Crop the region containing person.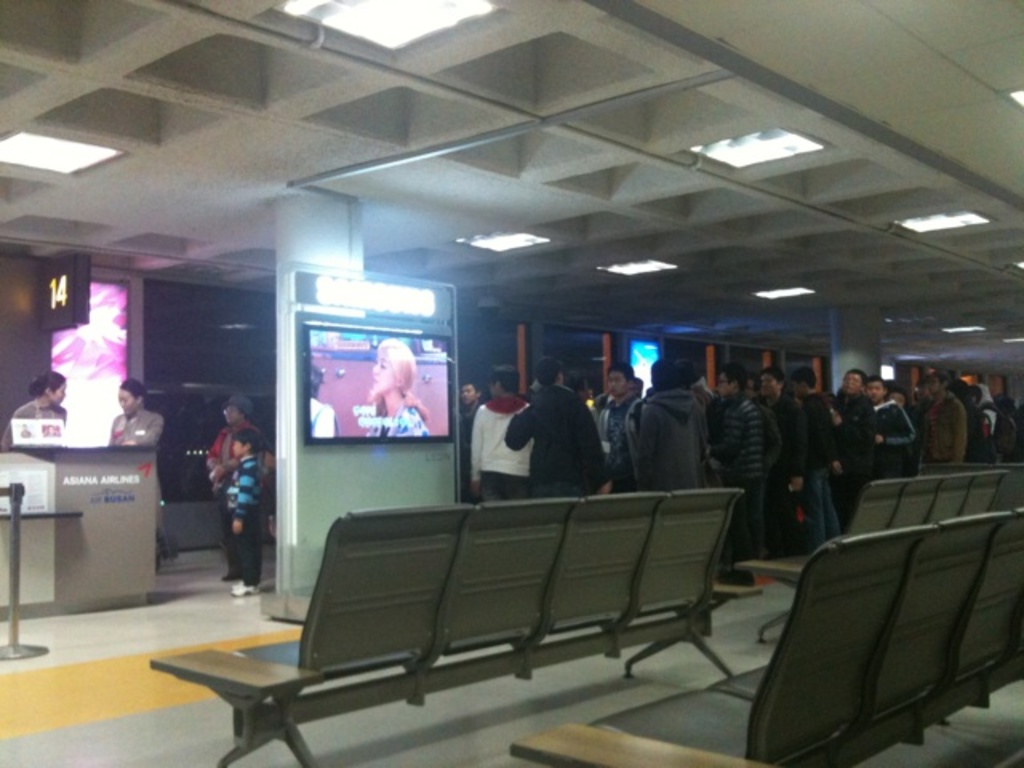
Crop region: bbox=[370, 338, 430, 432].
